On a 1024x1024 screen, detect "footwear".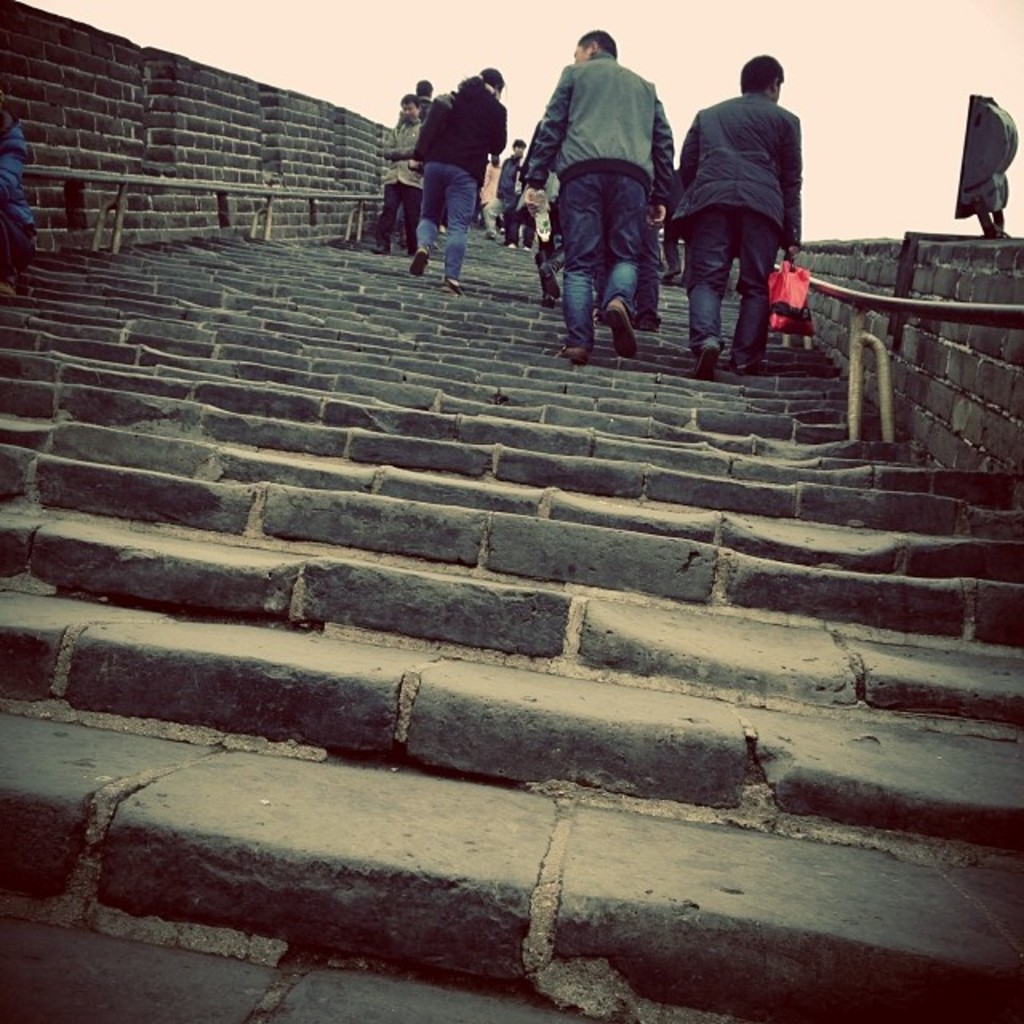
[539, 262, 562, 298].
